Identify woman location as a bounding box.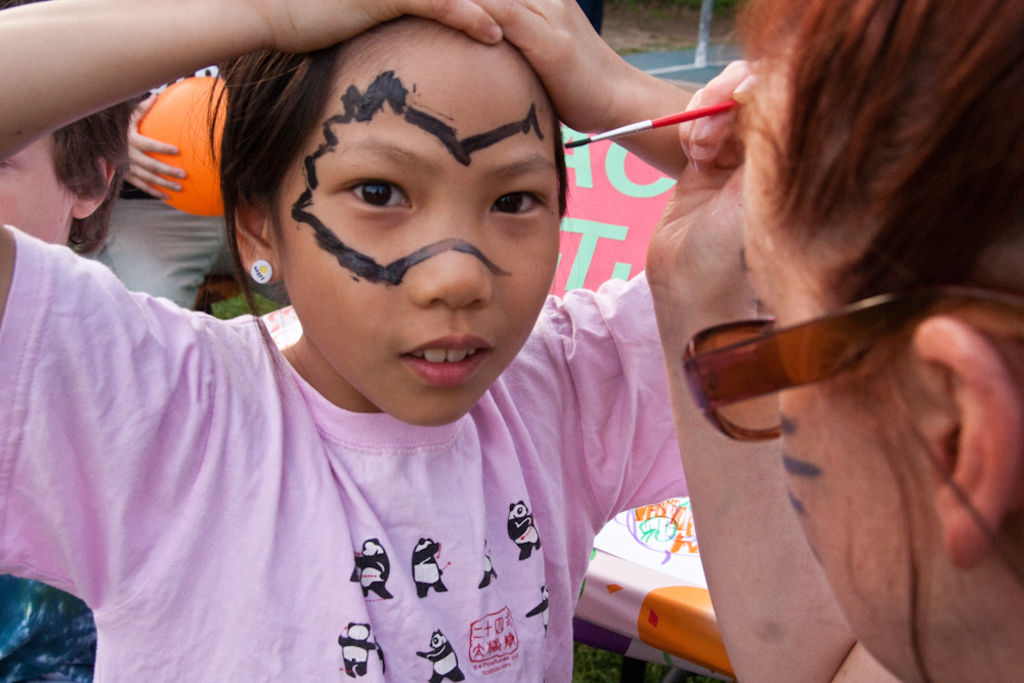
<bbox>637, 0, 1023, 682</bbox>.
